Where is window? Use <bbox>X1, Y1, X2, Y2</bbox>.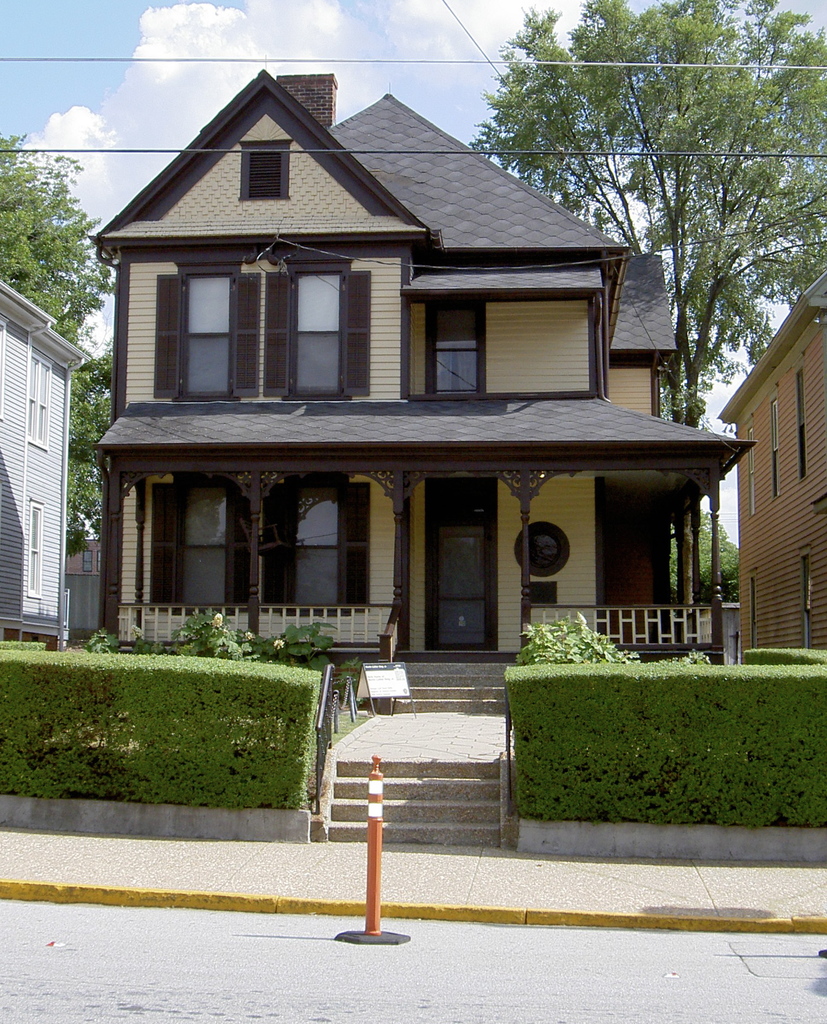
<bbox>794, 371, 808, 478</bbox>.
